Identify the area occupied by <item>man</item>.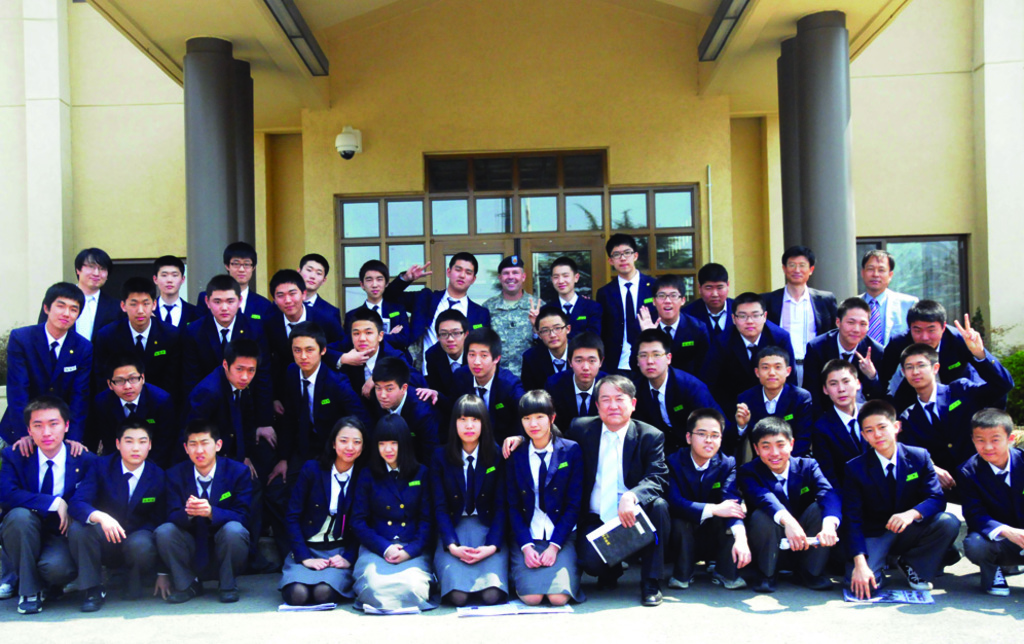
Area: (162, 419, 265, 607).
